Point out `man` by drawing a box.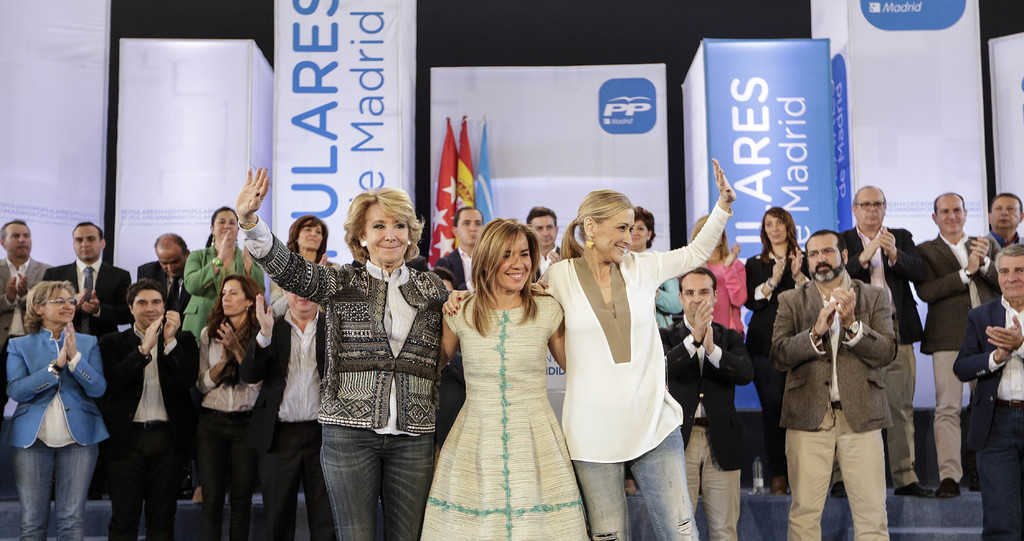
{"left": 436, "top": 206, "right": 484, "bottom": 294}.
